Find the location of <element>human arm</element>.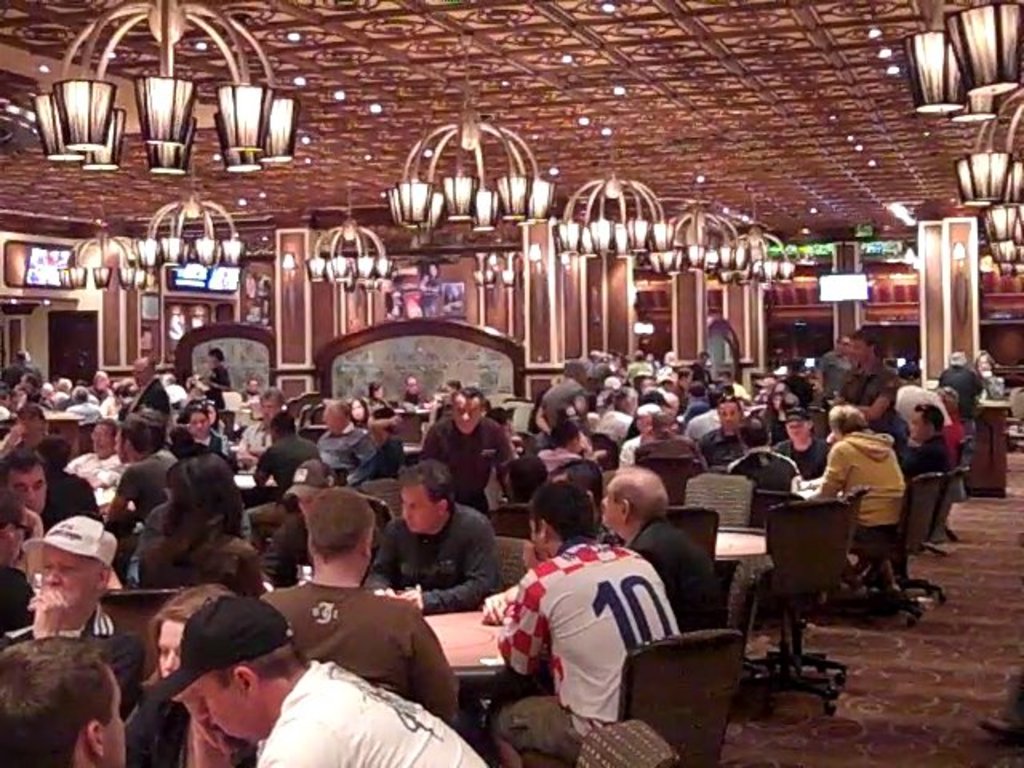
Location: bbox=(424, 427, 442, 467).
